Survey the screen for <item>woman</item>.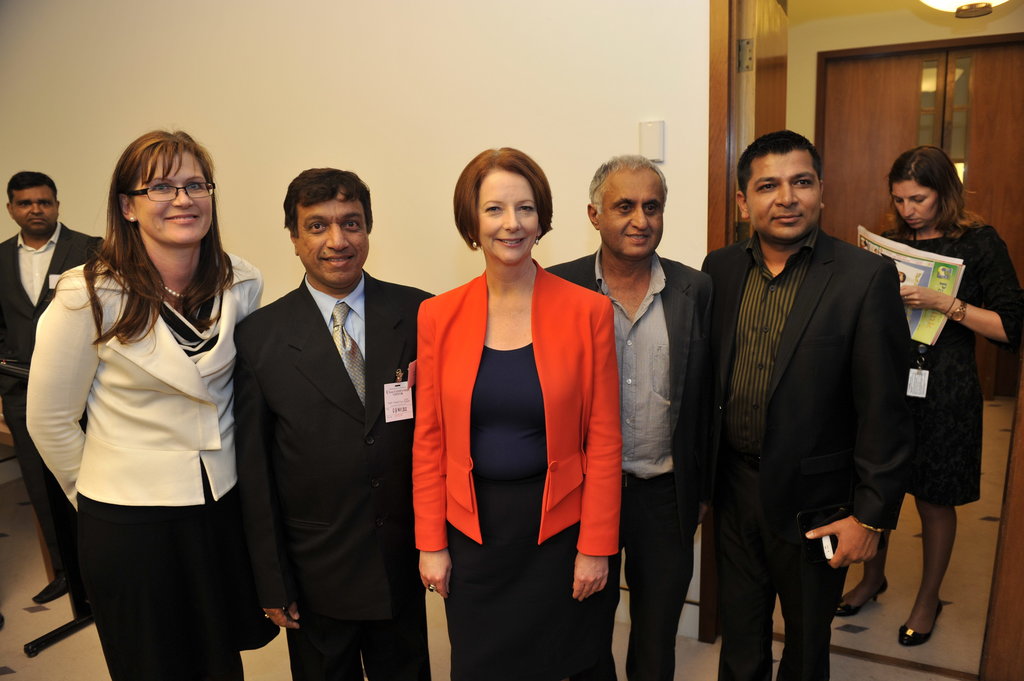
Survey found: region(26, 125, 275, 678).
